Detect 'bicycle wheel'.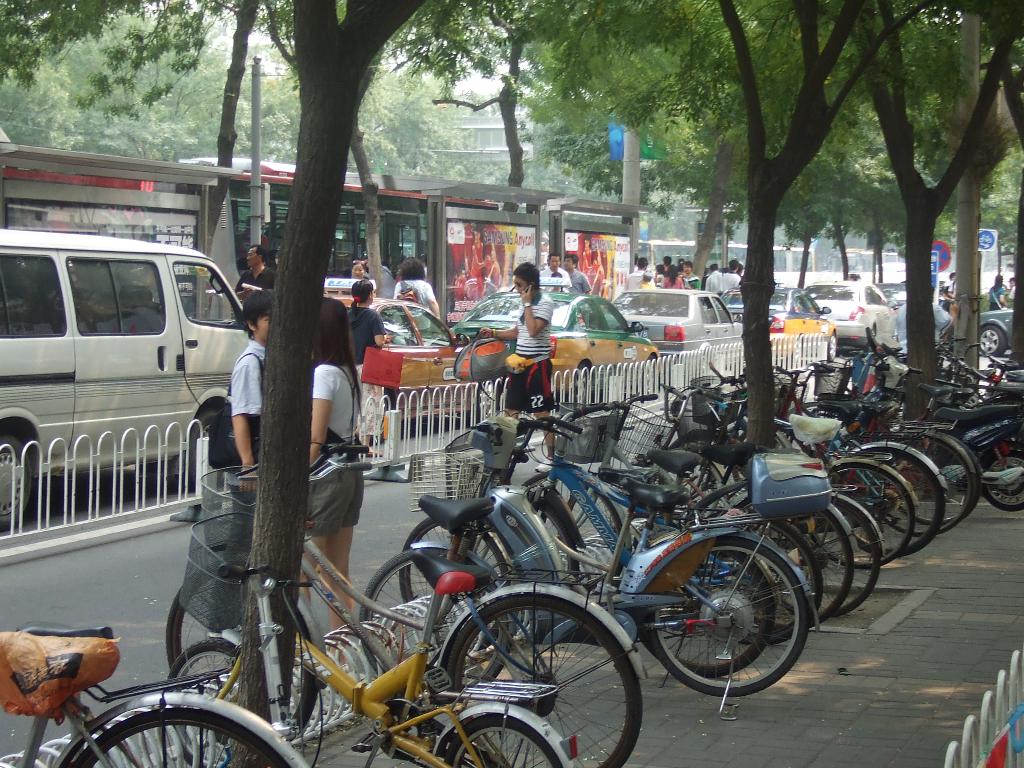
Detected at 810/378/864/431.
